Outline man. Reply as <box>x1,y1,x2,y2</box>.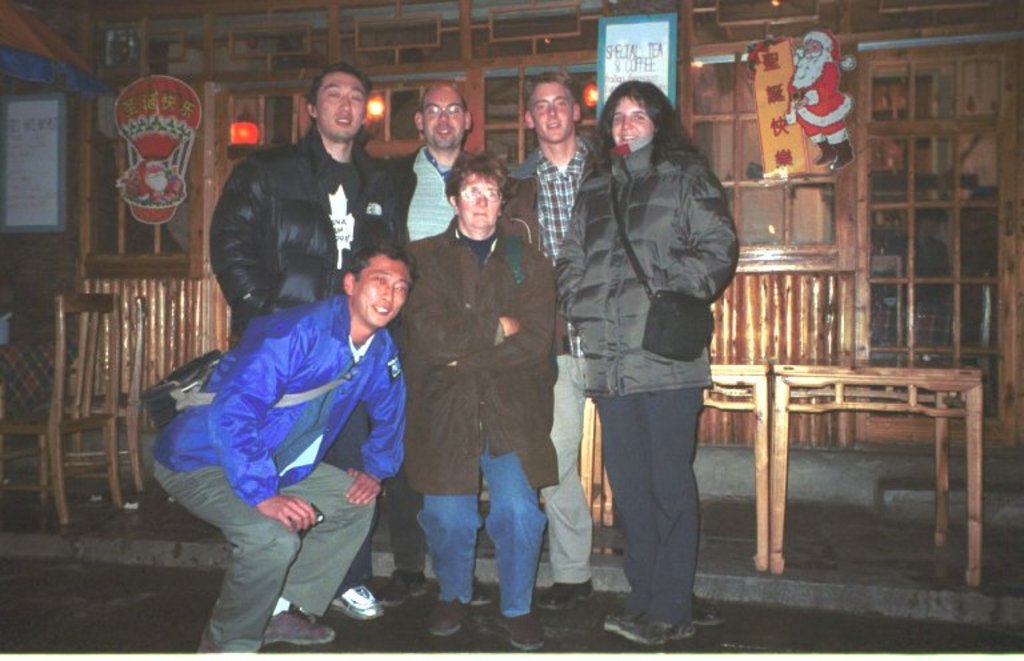
<box>385,77,500,604</box>.
